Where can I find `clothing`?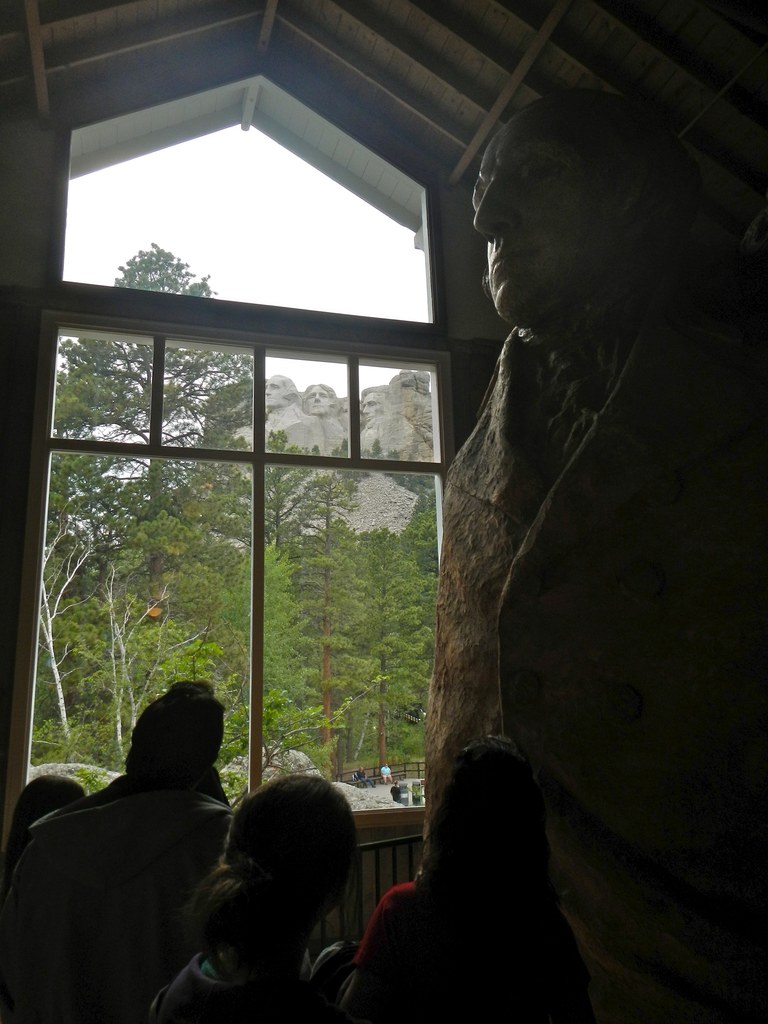
You can find it at [left=350, top=881, right=594, bottom=1023].
